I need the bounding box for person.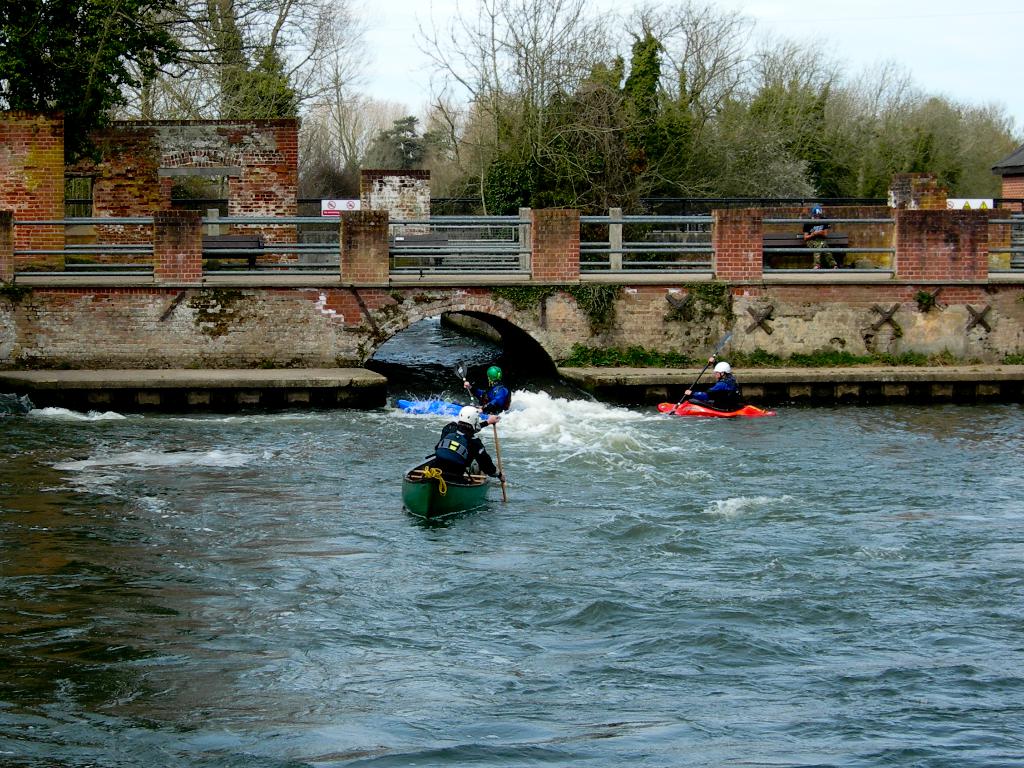
Here it is: {"x1": 801, "y1": 197, "x2": 842, "y2": 273}.
